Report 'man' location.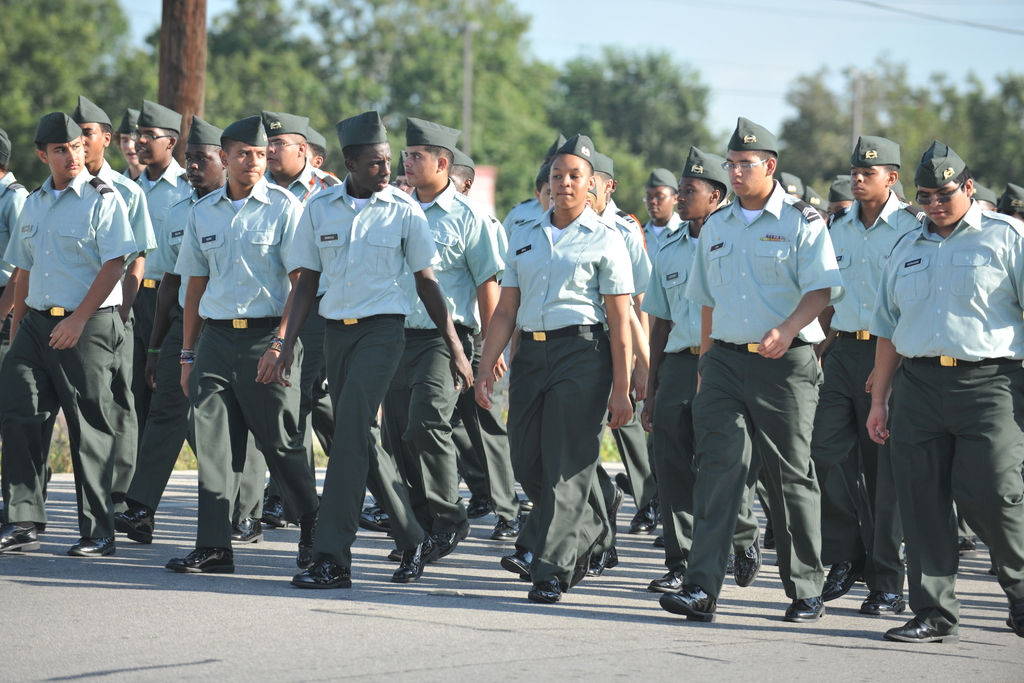
Report: box=[643, 154, 732, 553].
